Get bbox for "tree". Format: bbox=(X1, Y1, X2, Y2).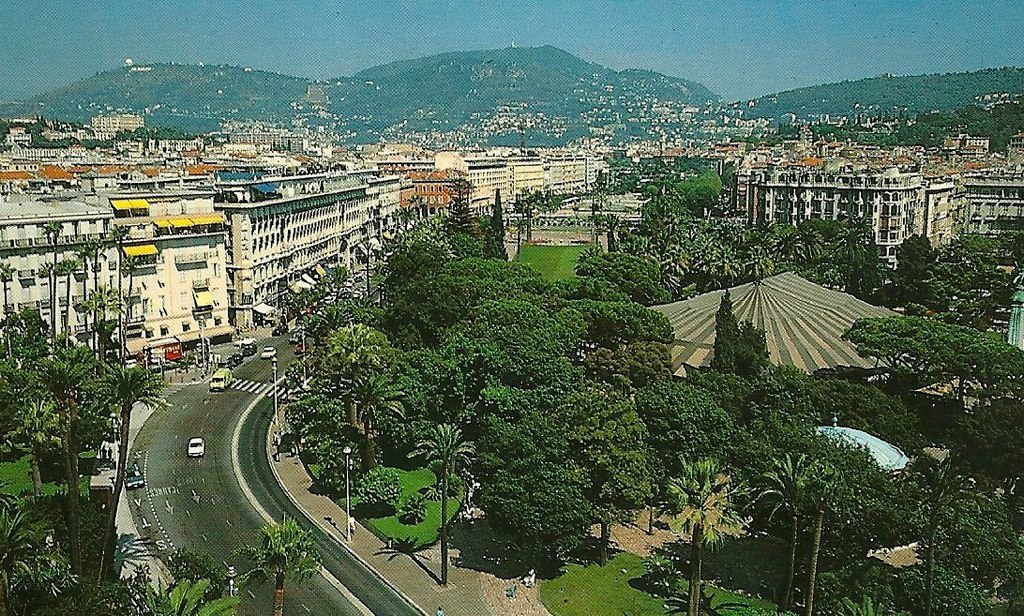
bbox=(938, 392, 1023, 528).
